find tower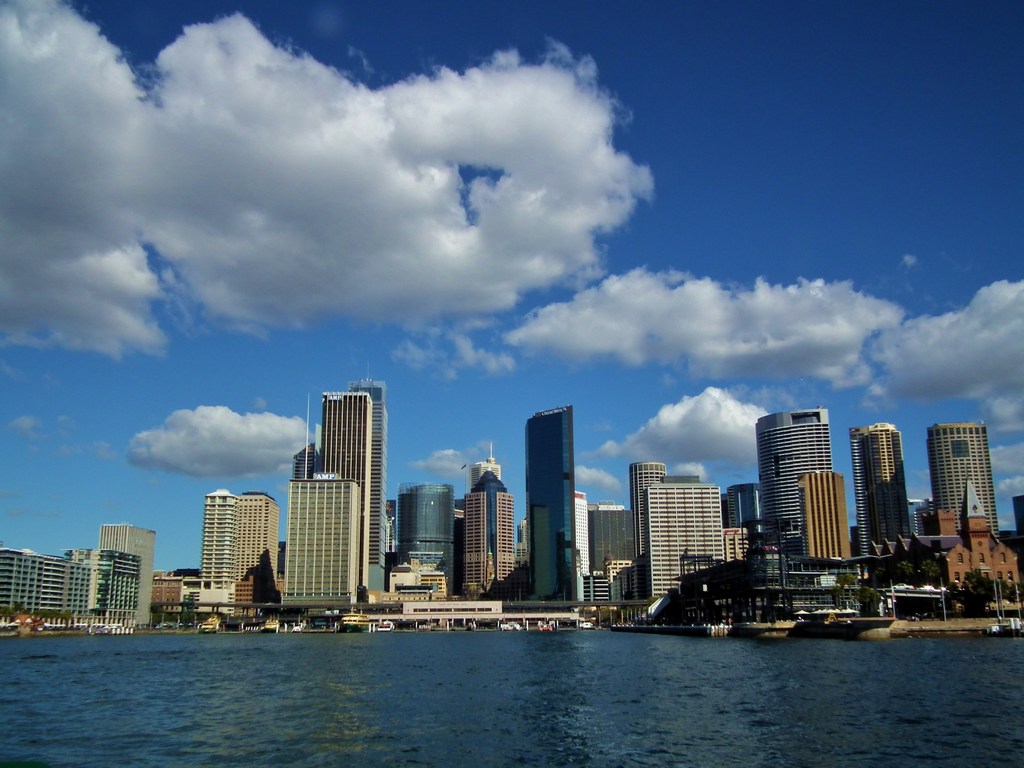
{"left": 925, "top": 474, "right": 1023, "bottom": 609}
